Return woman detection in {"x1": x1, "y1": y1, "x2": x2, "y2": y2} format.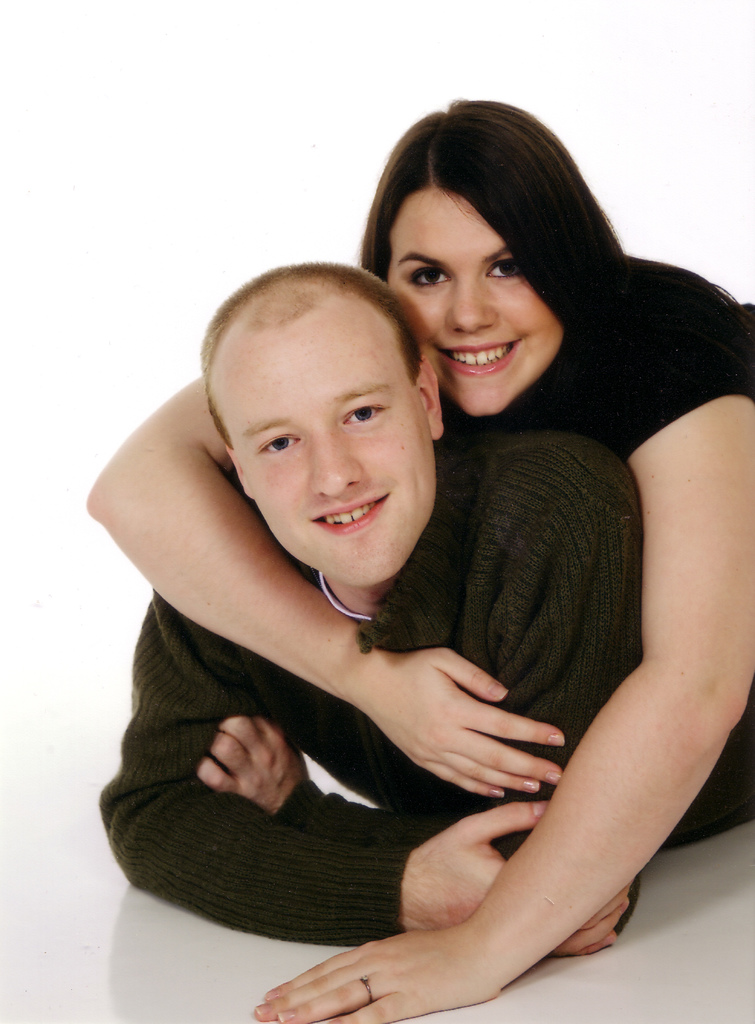
{"x1": 77, "y1": 96, "x2": 754, "y2": 1023}.
